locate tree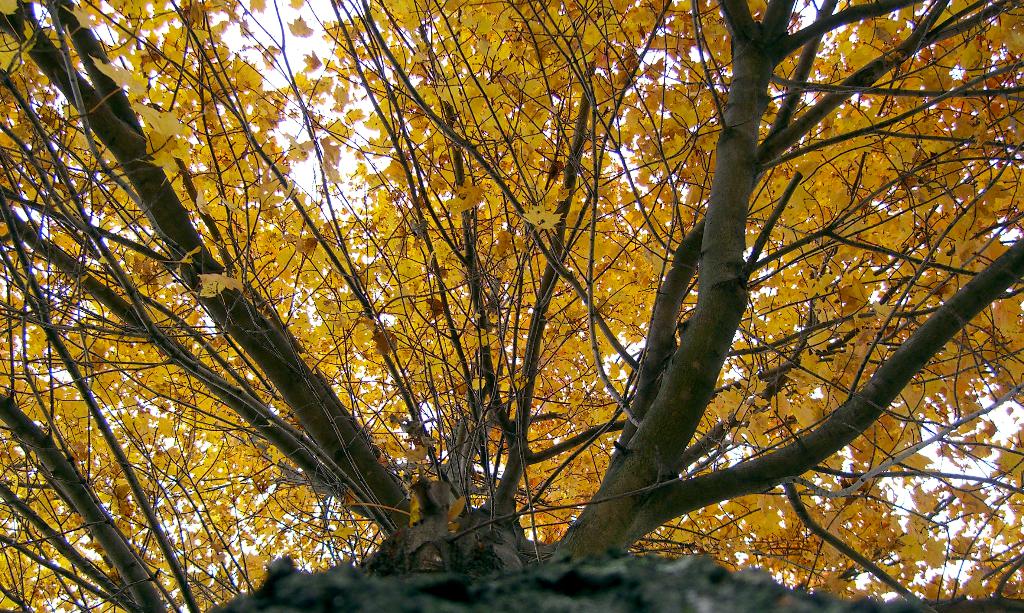
(left=0, top=0, right=1022, bottom=604)
